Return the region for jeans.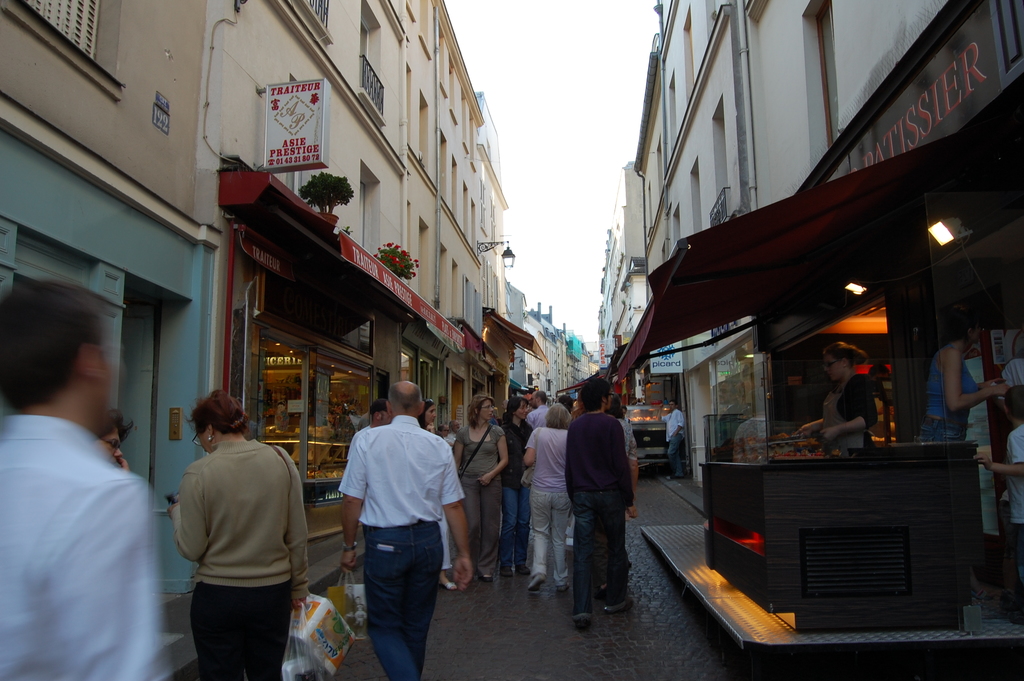
box(665, 434, 687, 477).
